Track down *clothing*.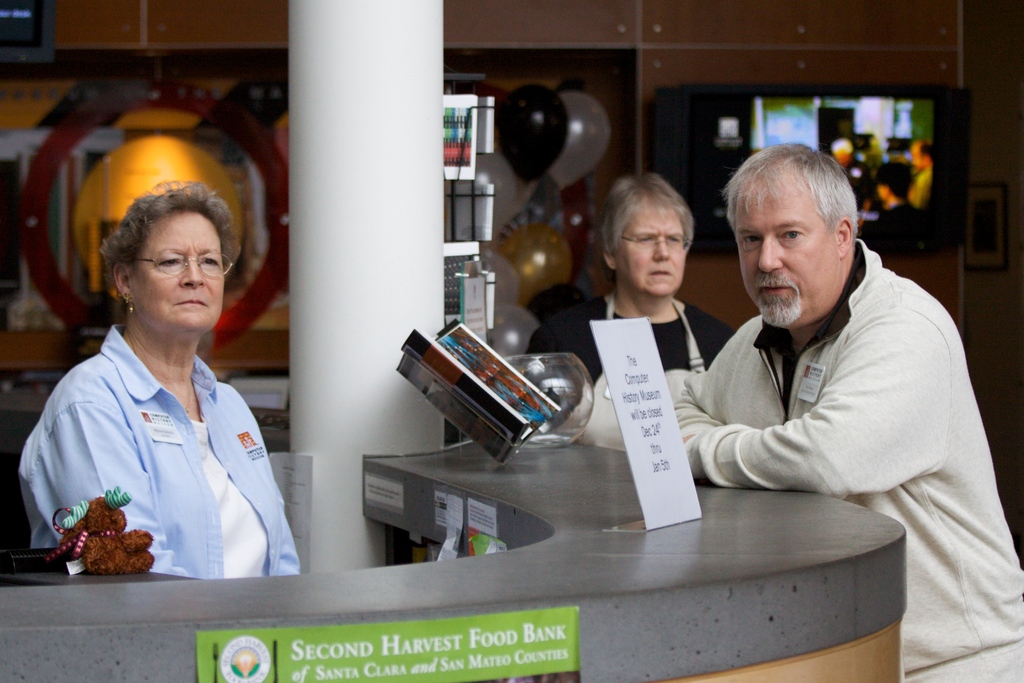
Tracked to 19,324,301,585.
